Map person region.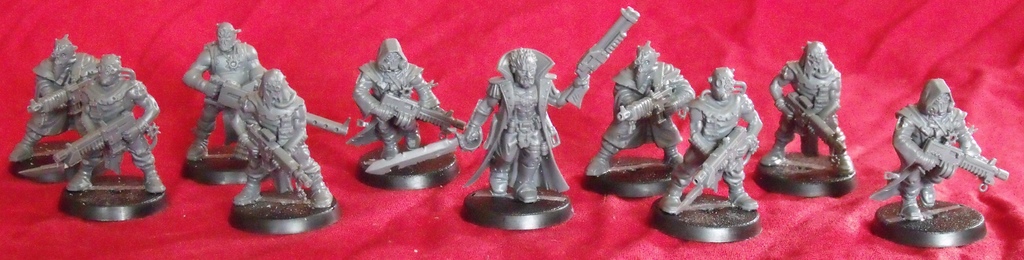
Mapped to {"left": 753, "top": 35, "right": 847, "bottom": 170}.
